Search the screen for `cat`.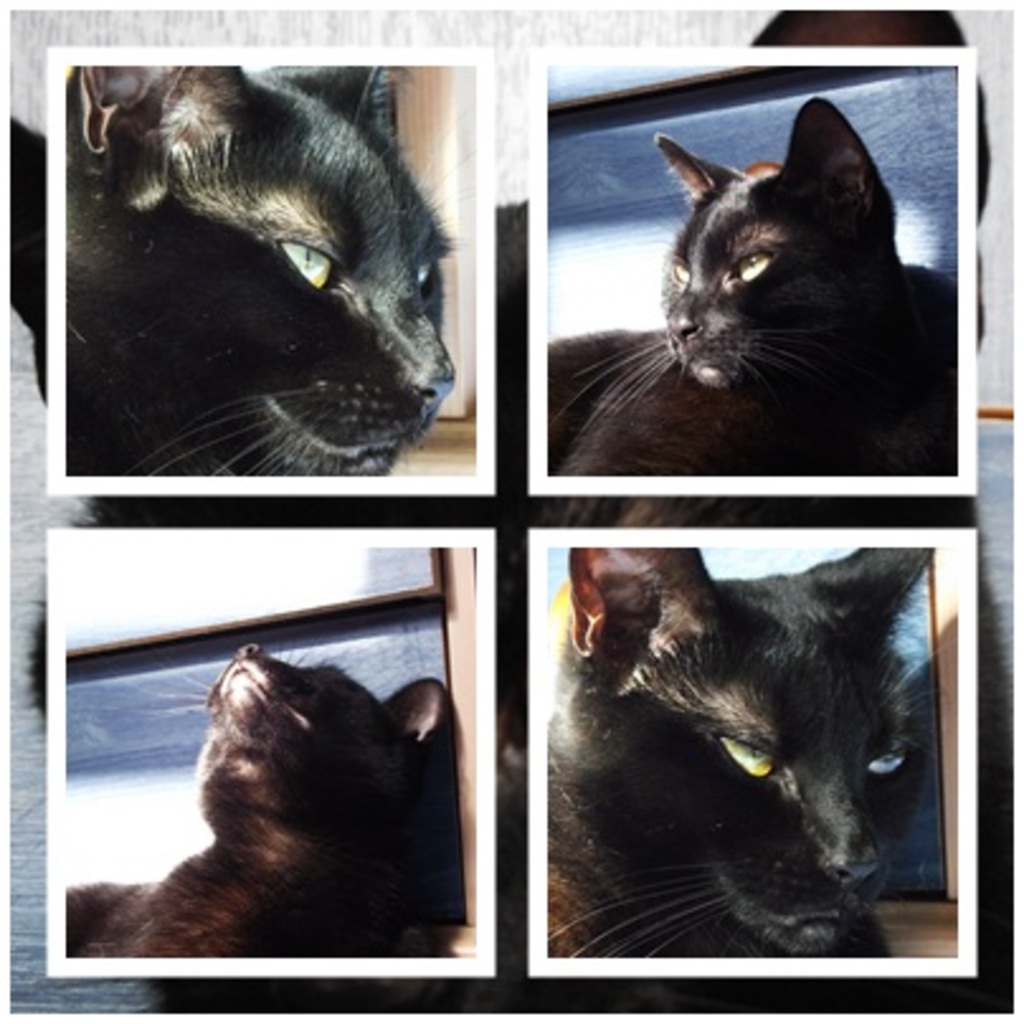
Found at left=63, top=634, right=459, bottom=956.
